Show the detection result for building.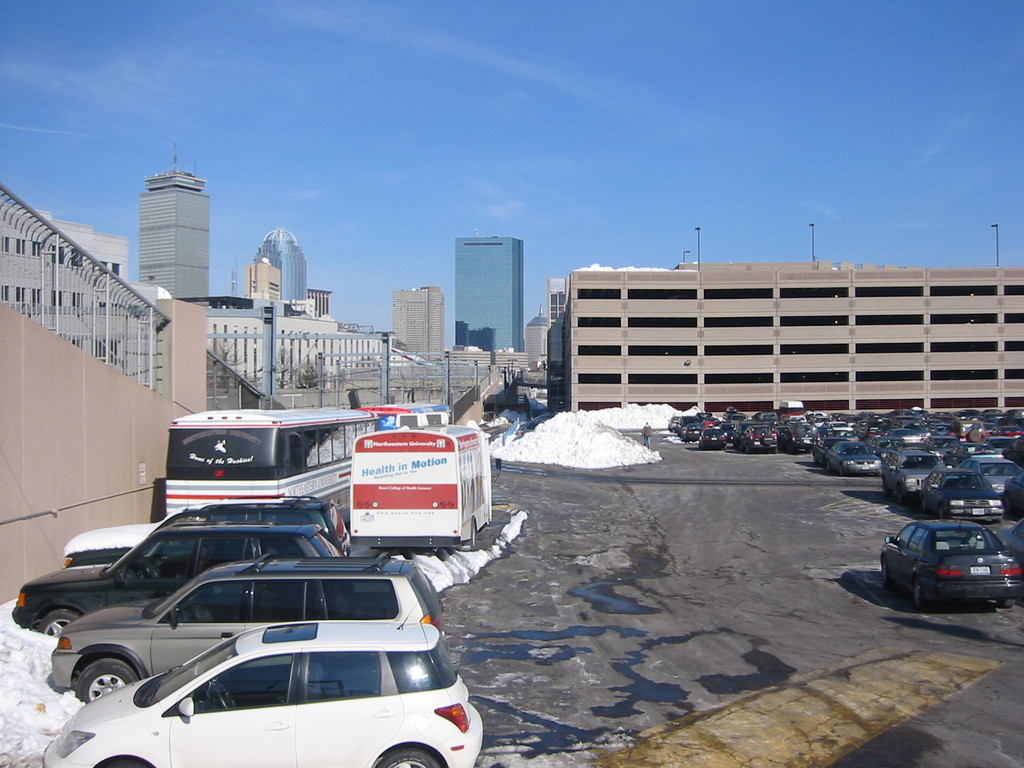
550,259,1023,410.
